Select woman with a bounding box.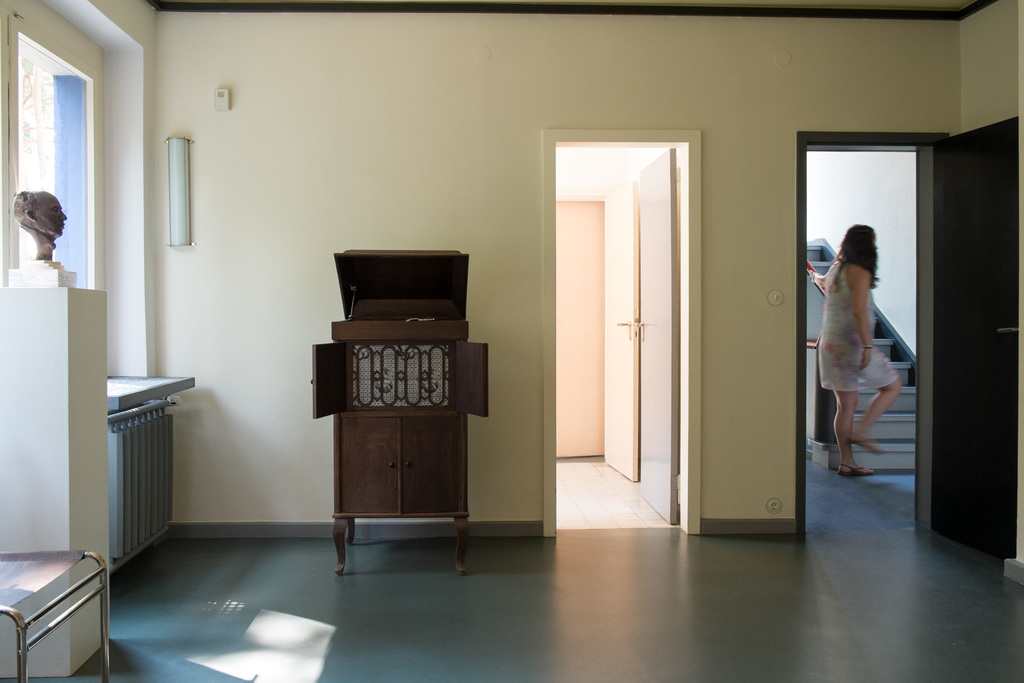
l=819, t=210, r=916, b=482.
